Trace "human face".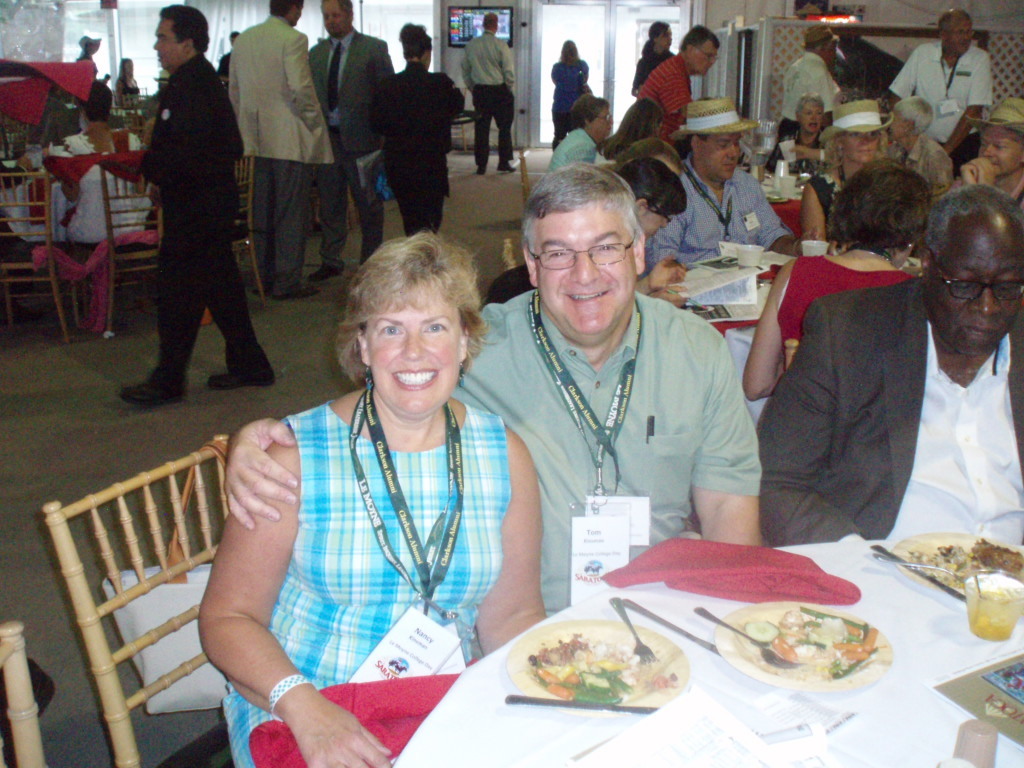
Traced to left=694, top=130, right=742, bottom=177.
